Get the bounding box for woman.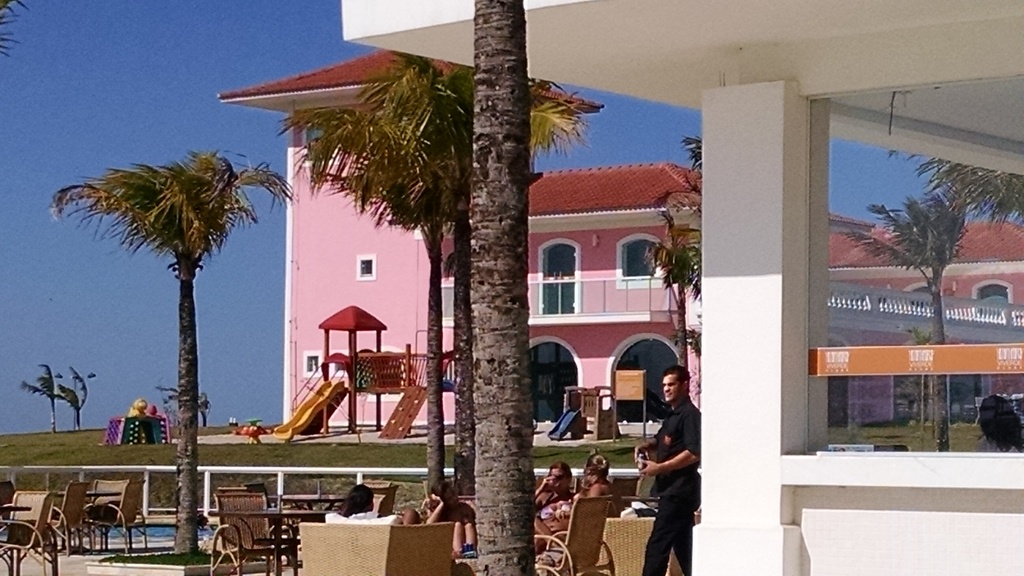
rect(532, 463, 576, 513).
